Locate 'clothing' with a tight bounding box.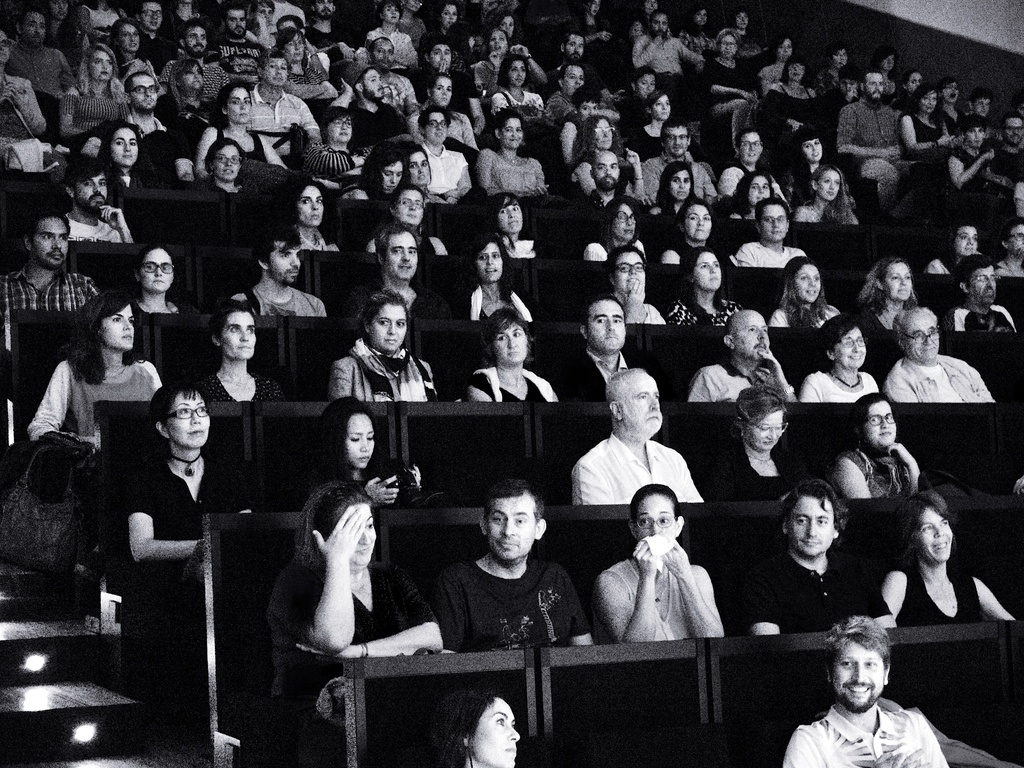
(243,81,321,155).
